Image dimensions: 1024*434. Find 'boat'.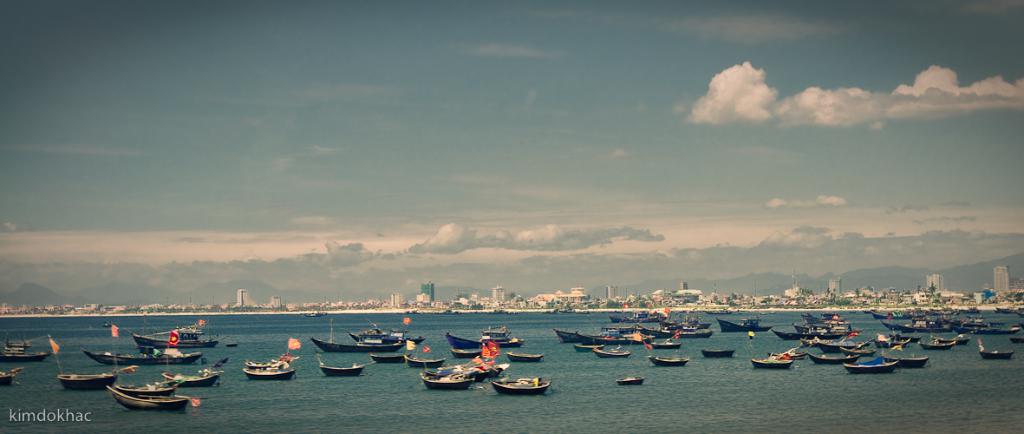
bbox=(82, 349, 199, 364).
